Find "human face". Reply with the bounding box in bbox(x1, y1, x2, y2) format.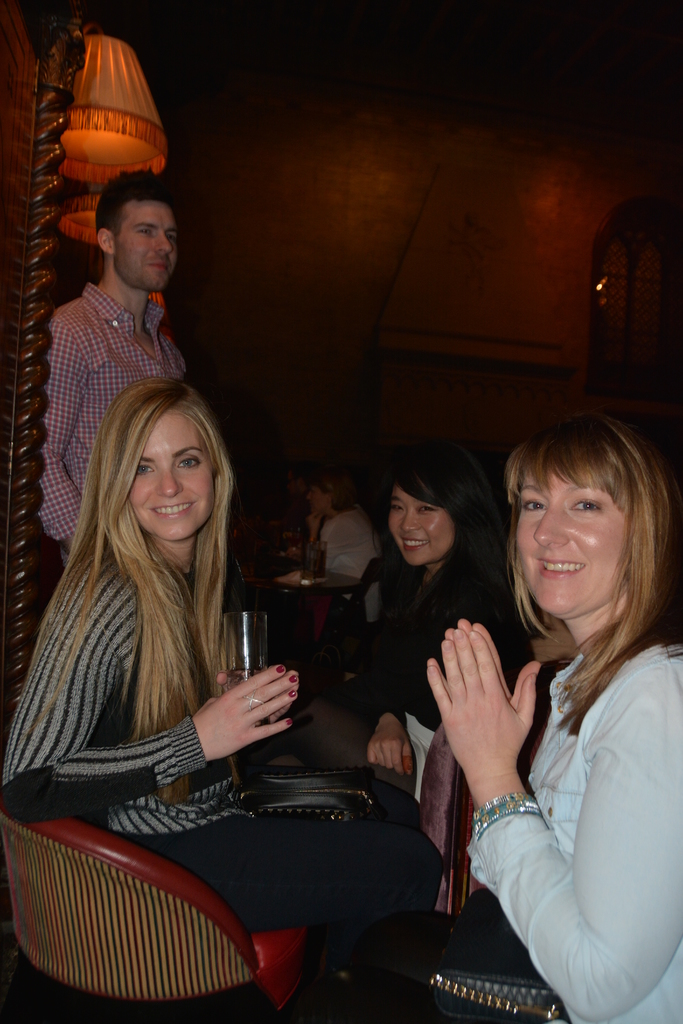
bbox(516, 472, 630, 617).
